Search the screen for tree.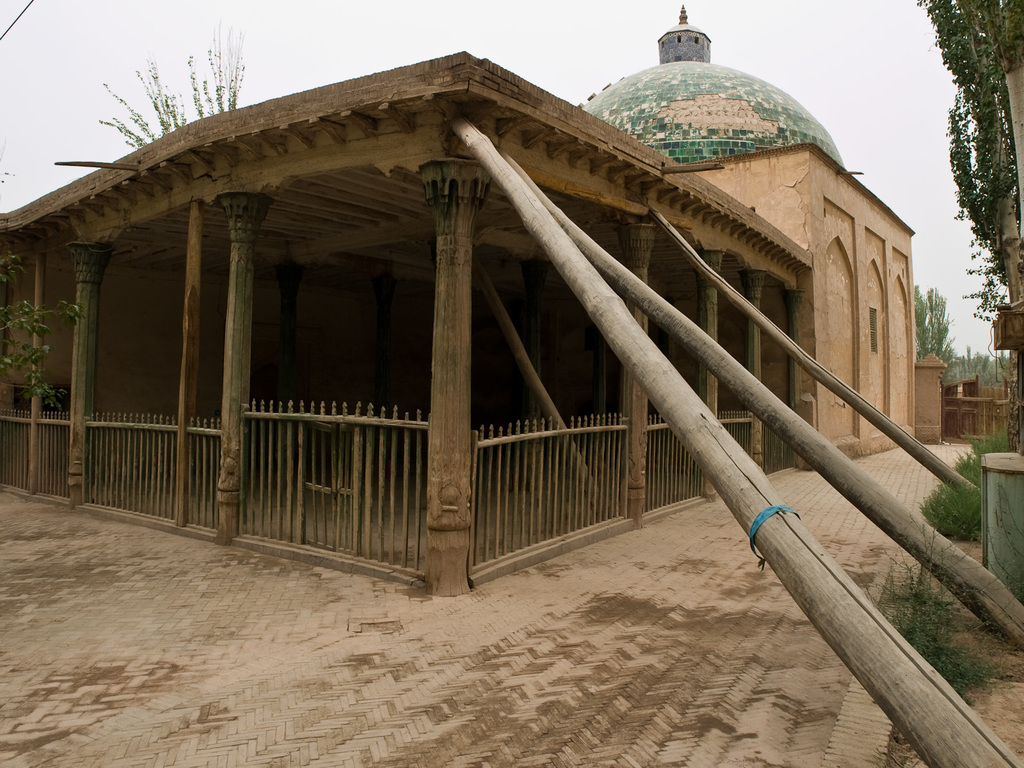
Found at 958:346:990:384.
